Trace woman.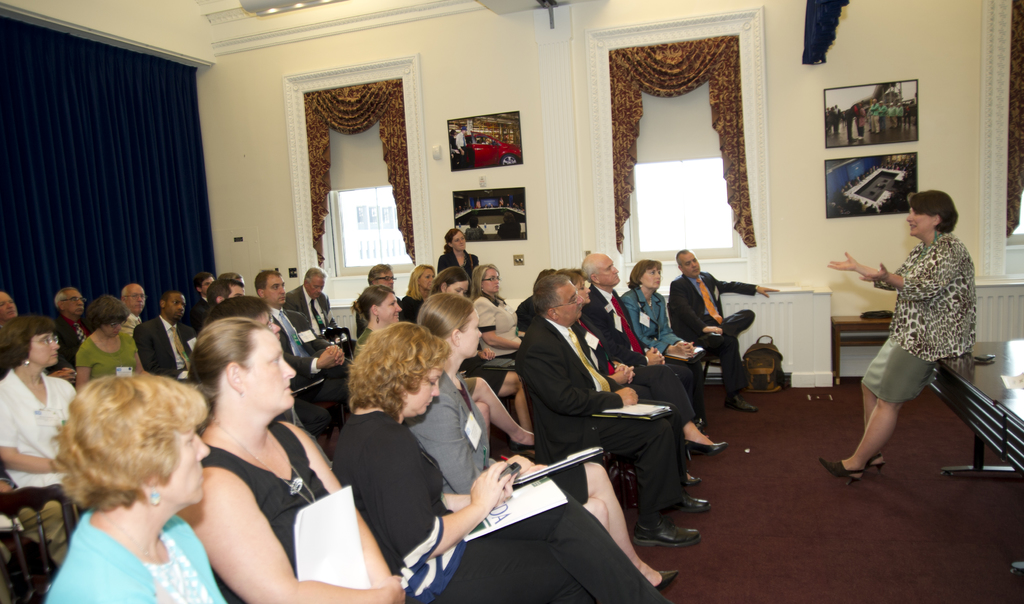
Traced to box=[620, 257, 718, 423].
